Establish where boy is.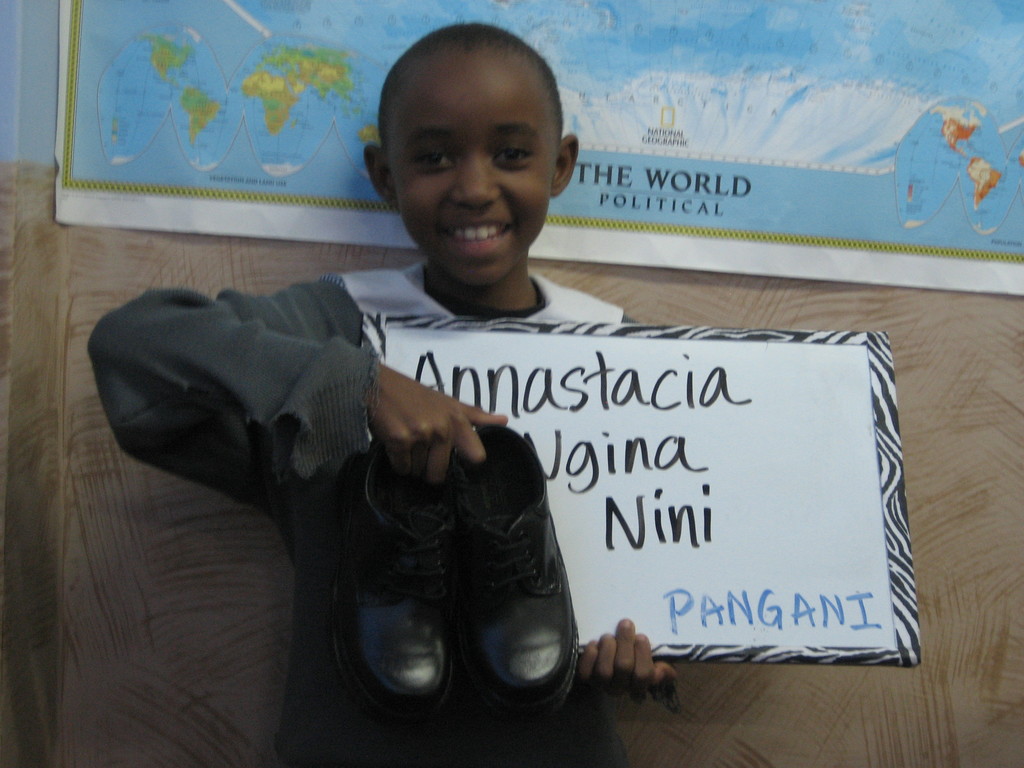
Established at [90,19,687,767].
